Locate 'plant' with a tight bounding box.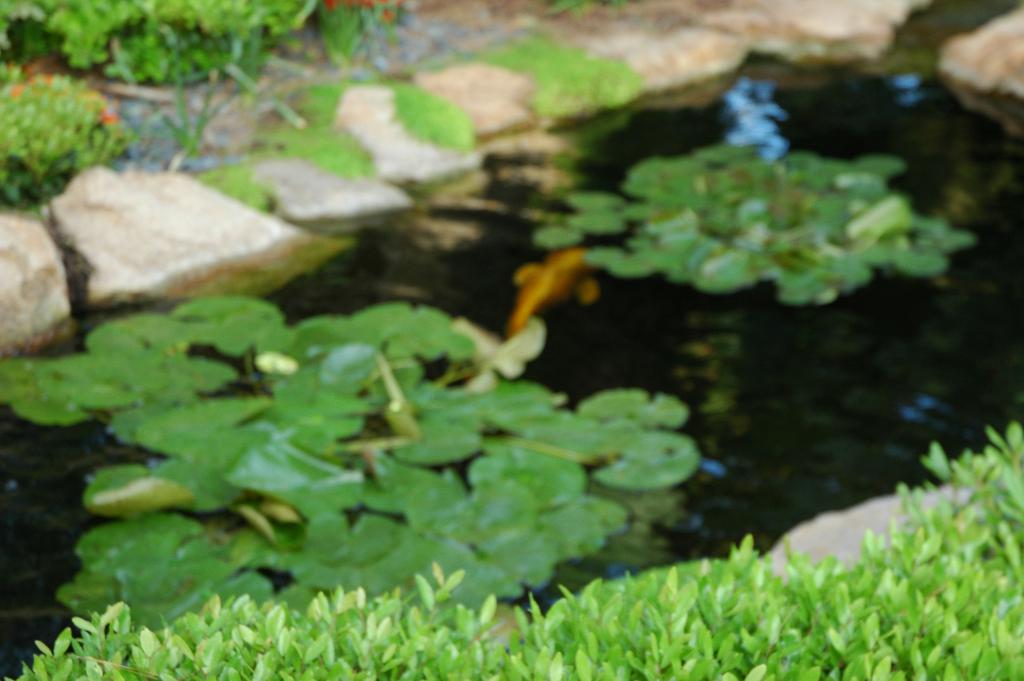
bbox=(4, 80, 108, 181).
